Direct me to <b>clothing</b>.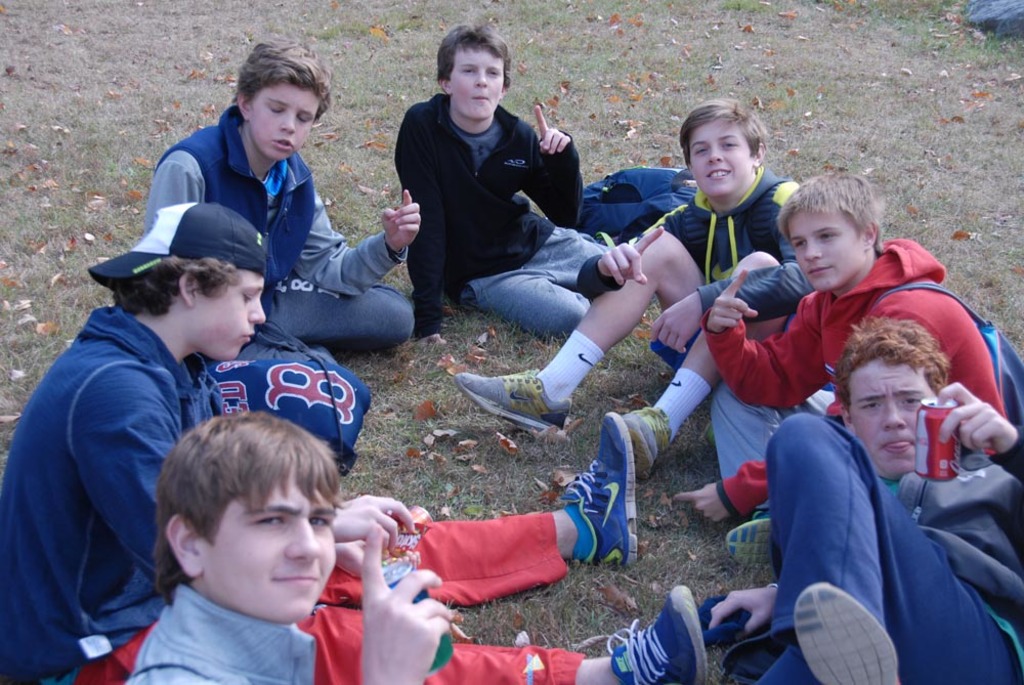
Direction: 144,103,418,358.
